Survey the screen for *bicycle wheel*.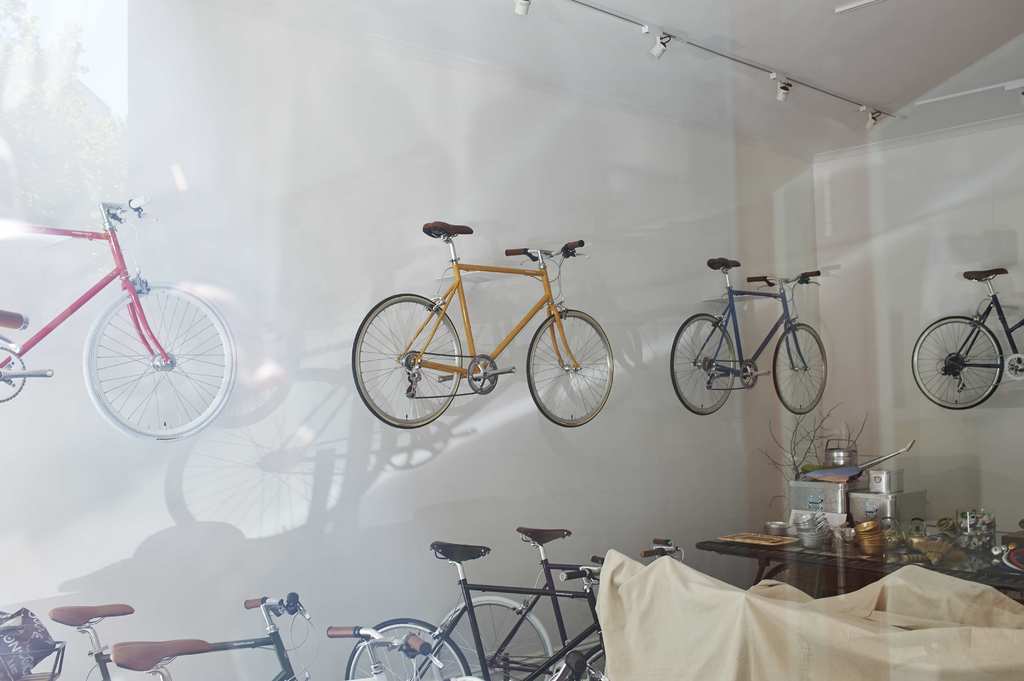
Survey found: [x1=353, y1=291, x2=463, y2=429].
